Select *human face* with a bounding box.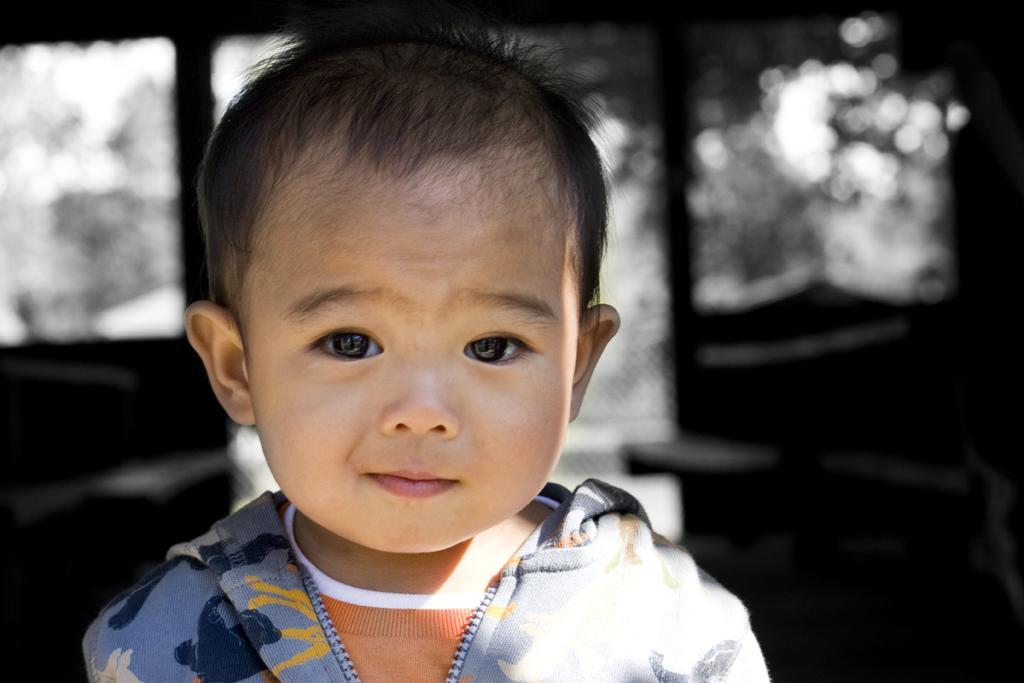
select_region(253, 158, 573, 554).
